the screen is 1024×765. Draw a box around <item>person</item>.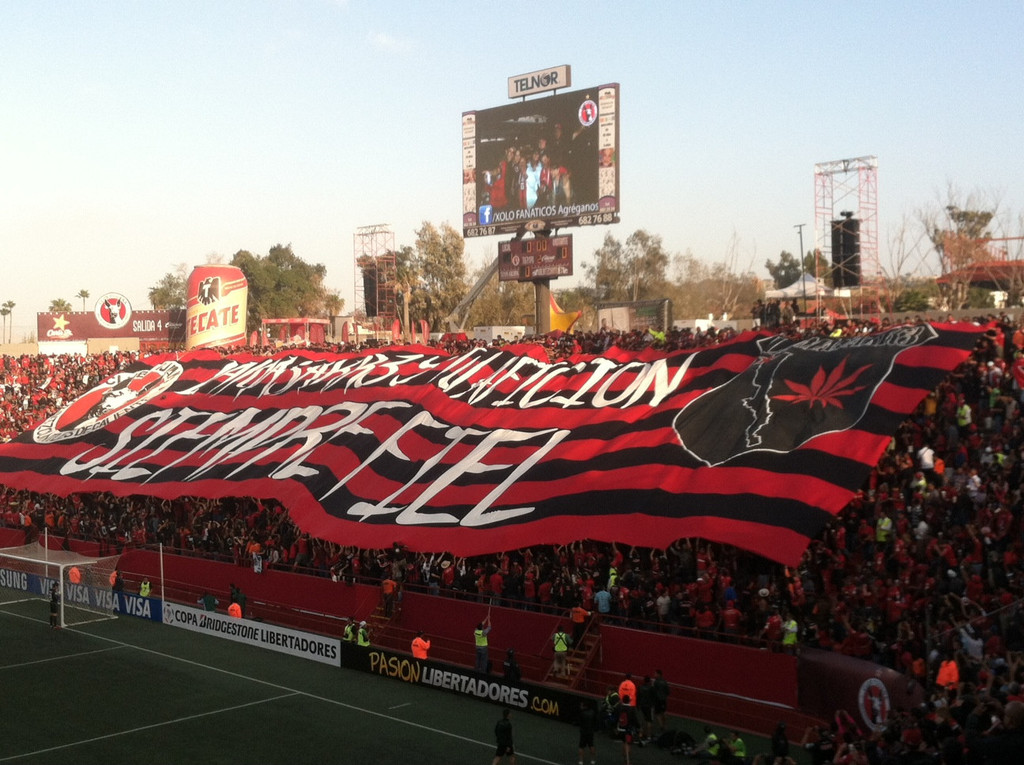
{"left": 344, "top": 612, "right": 360, "bottom": 646}.
